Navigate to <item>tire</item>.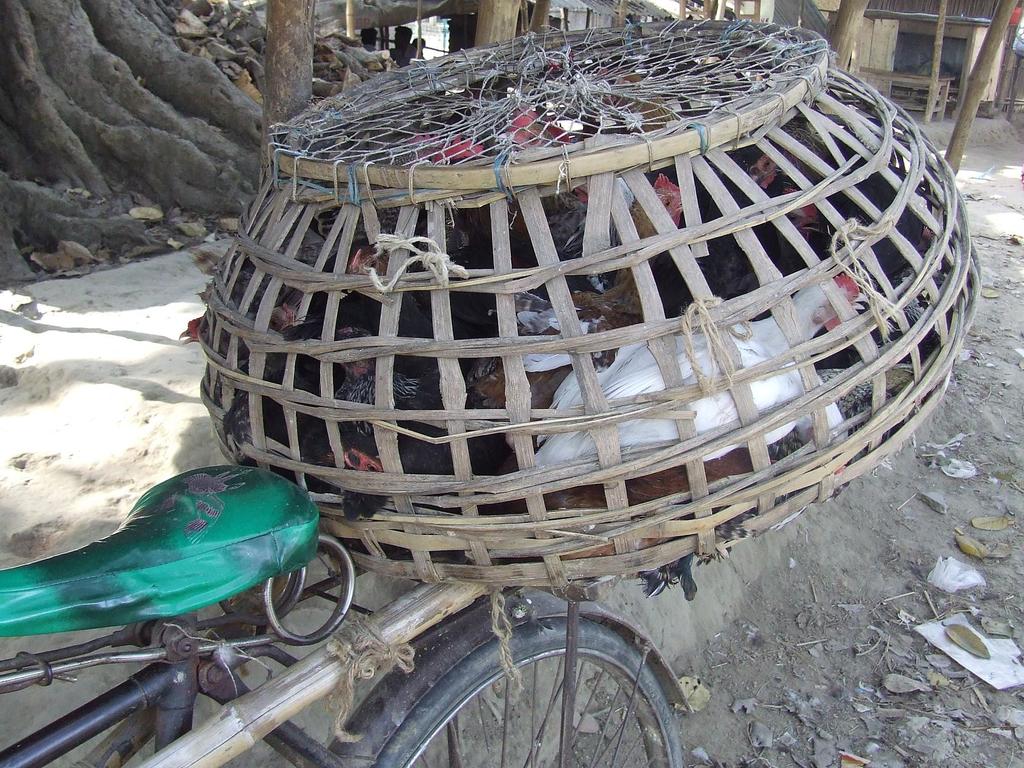
Navigation target: x1=329, y1=604, x2=689, y2=759.
